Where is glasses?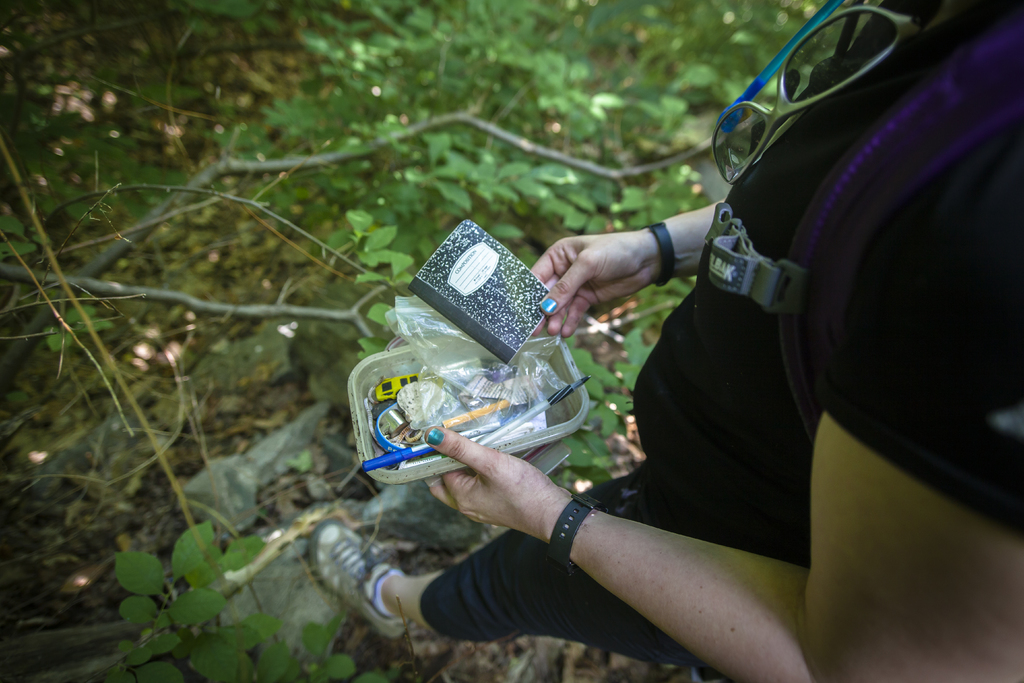
x1=710 y1=0 x2=932 y2=188.
